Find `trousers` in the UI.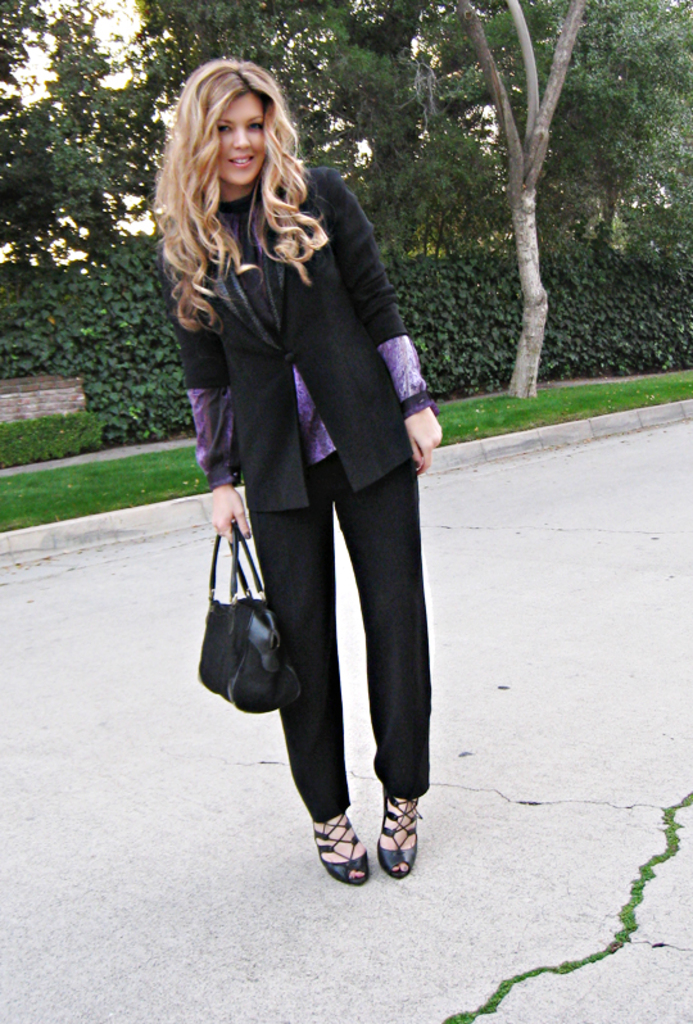
UI element at <region>249, 449, 431, 820</region>.
